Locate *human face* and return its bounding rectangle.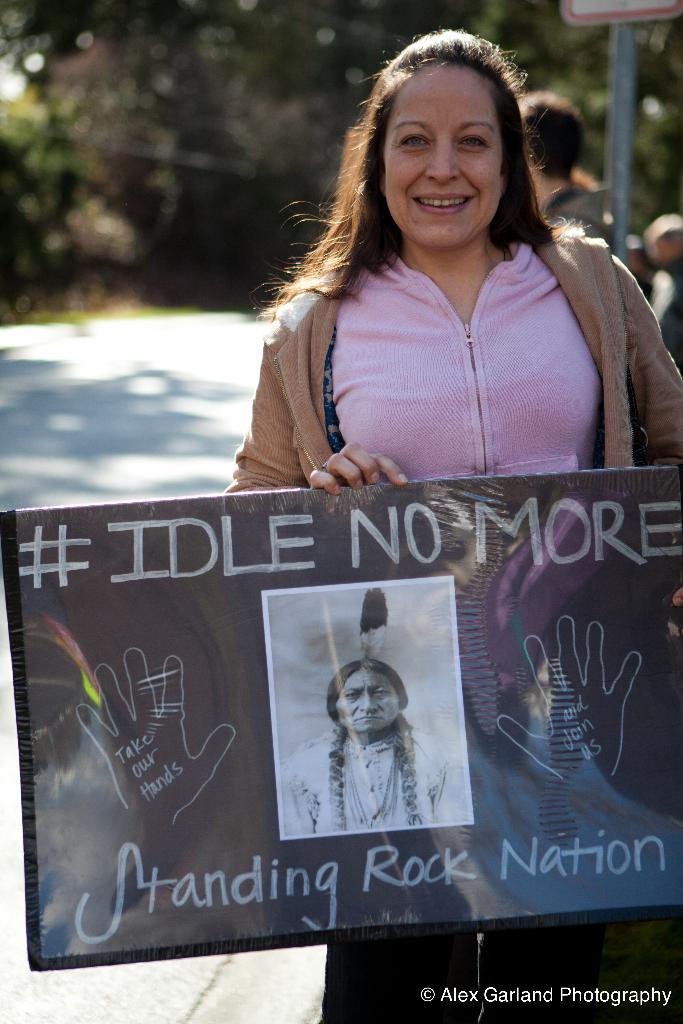
left=337, top=667, right=402, bottom=737.
